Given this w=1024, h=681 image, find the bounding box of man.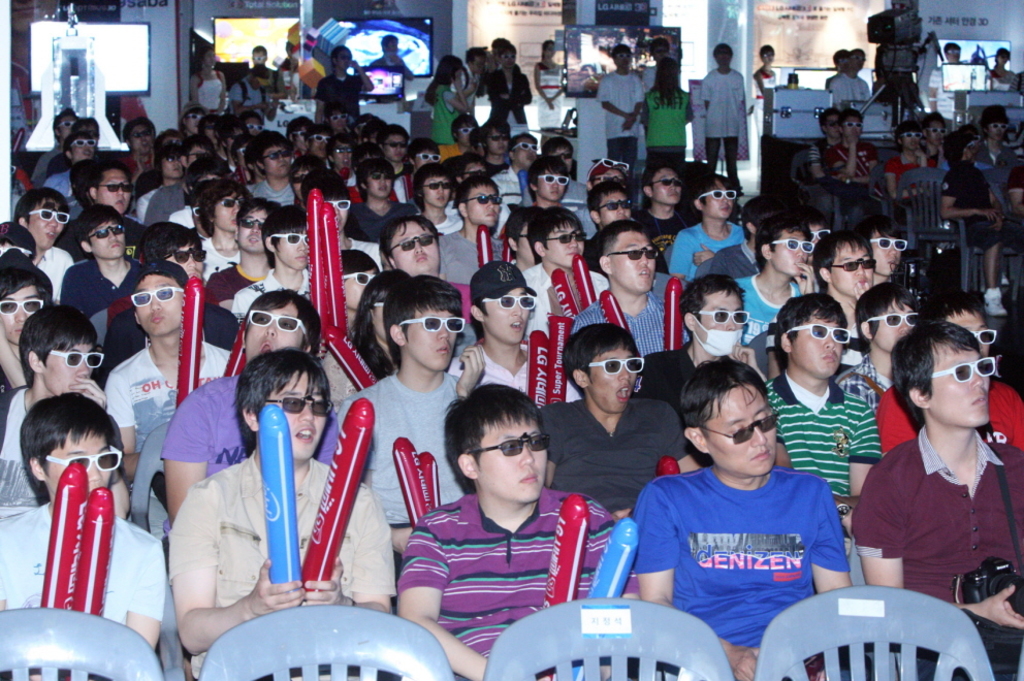
bbox=[885, 115, 943, 217].
